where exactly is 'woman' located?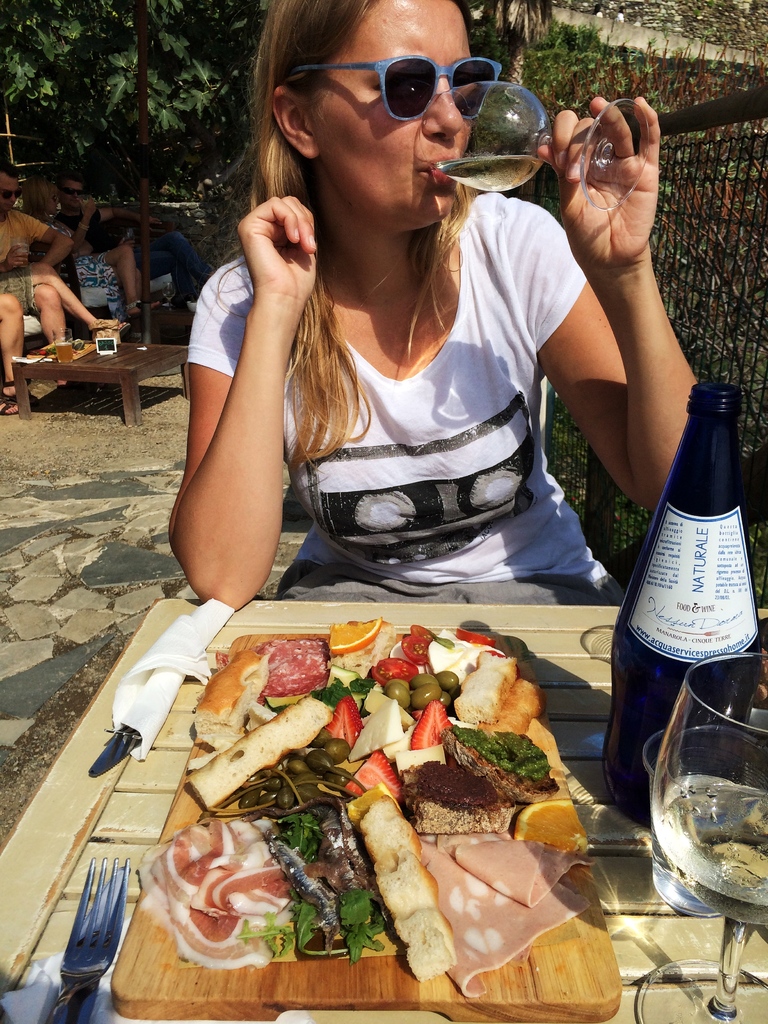
Its bounding box is [18, 174, 142, 335].
